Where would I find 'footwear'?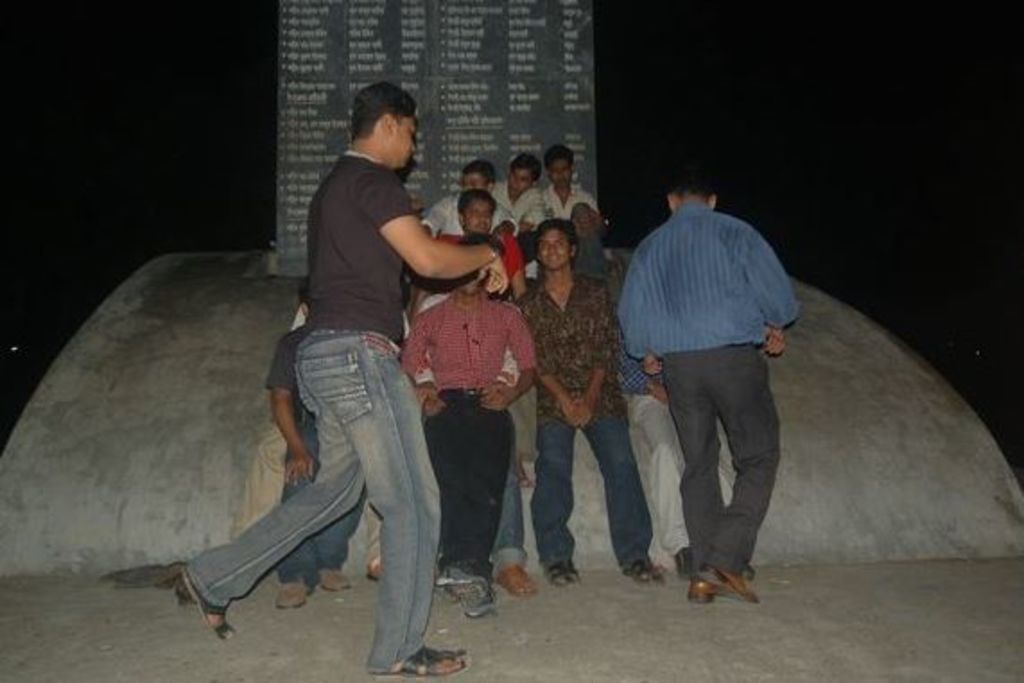
At 626 556 649 574.
